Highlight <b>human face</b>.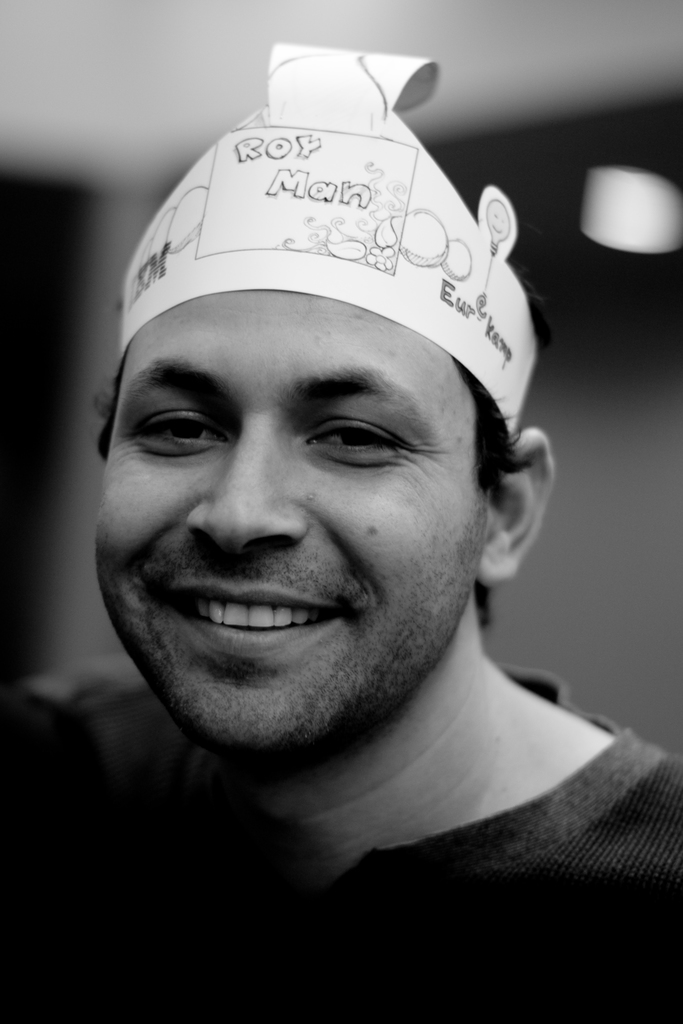
Highlighted region: <bbox>90, 283, 491, 752</bbox>.
